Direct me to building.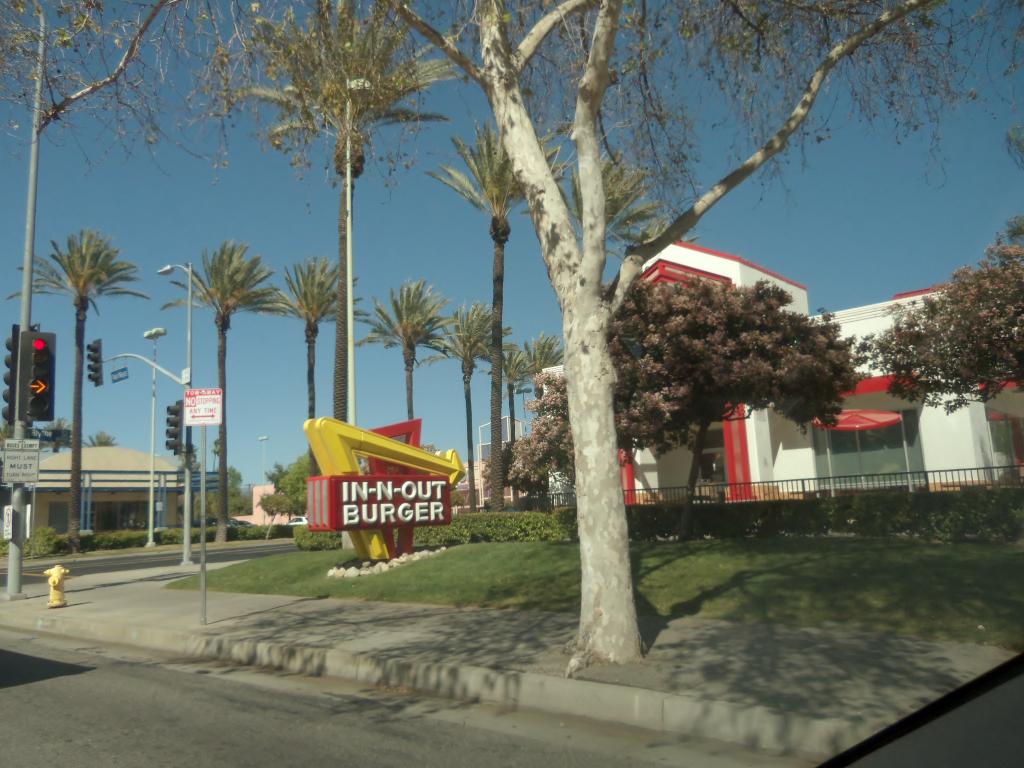
Direction: [229, 484, 291, 524].
